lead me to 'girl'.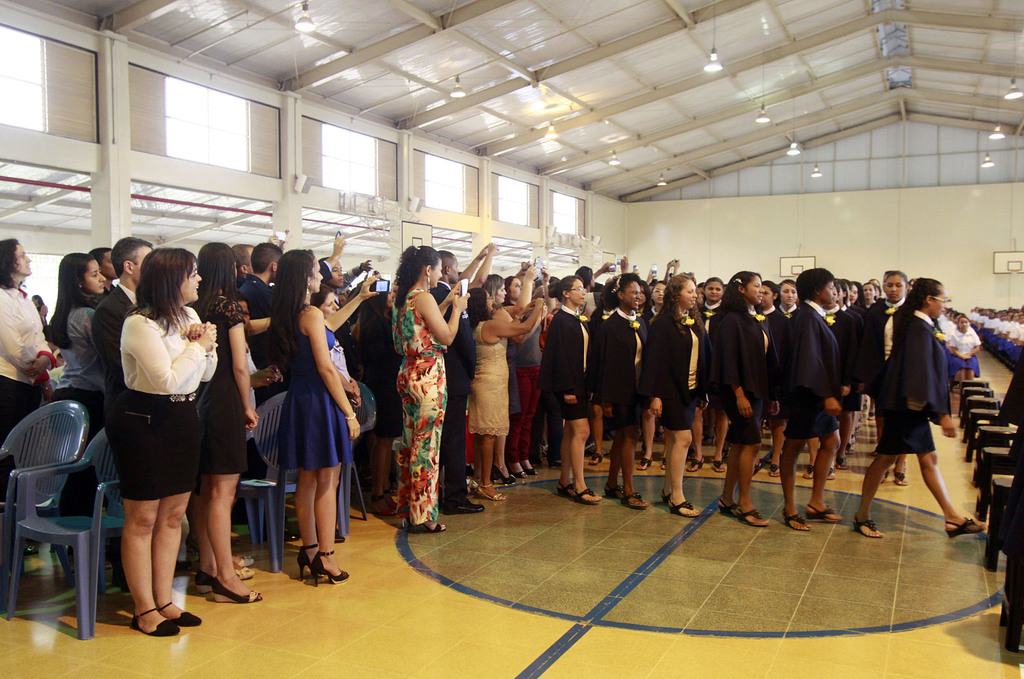
Lead to (475, 286, 541, 495).
